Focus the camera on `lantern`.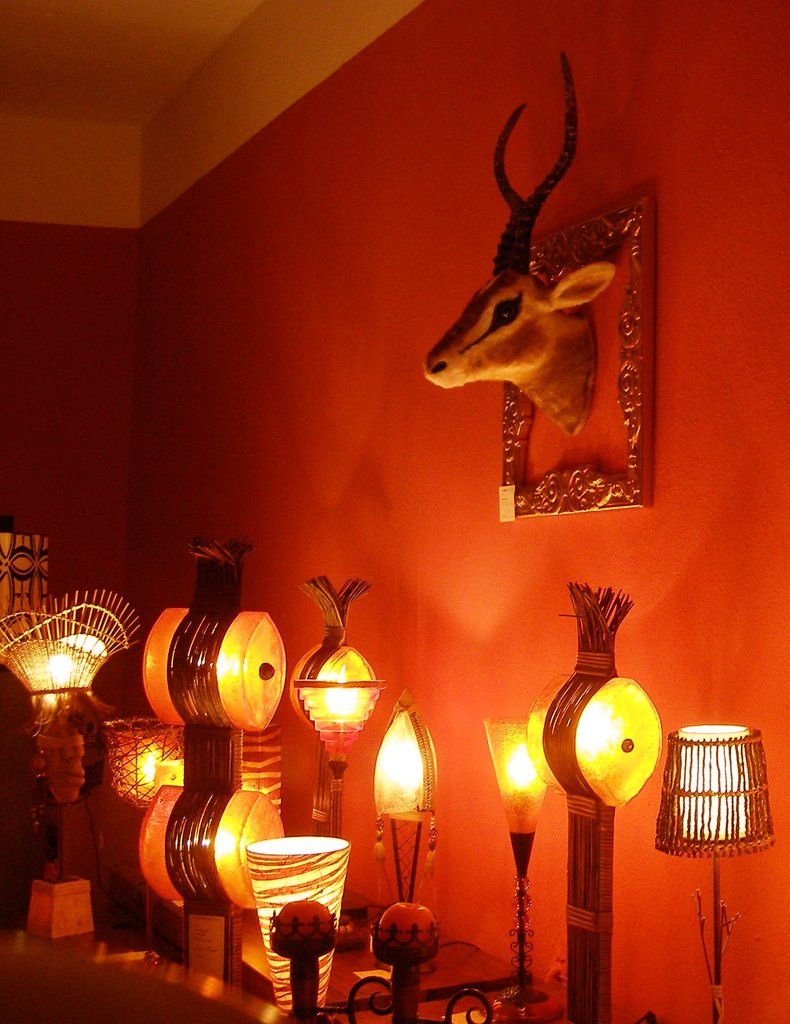
Focus region: 489:719:547:889.
